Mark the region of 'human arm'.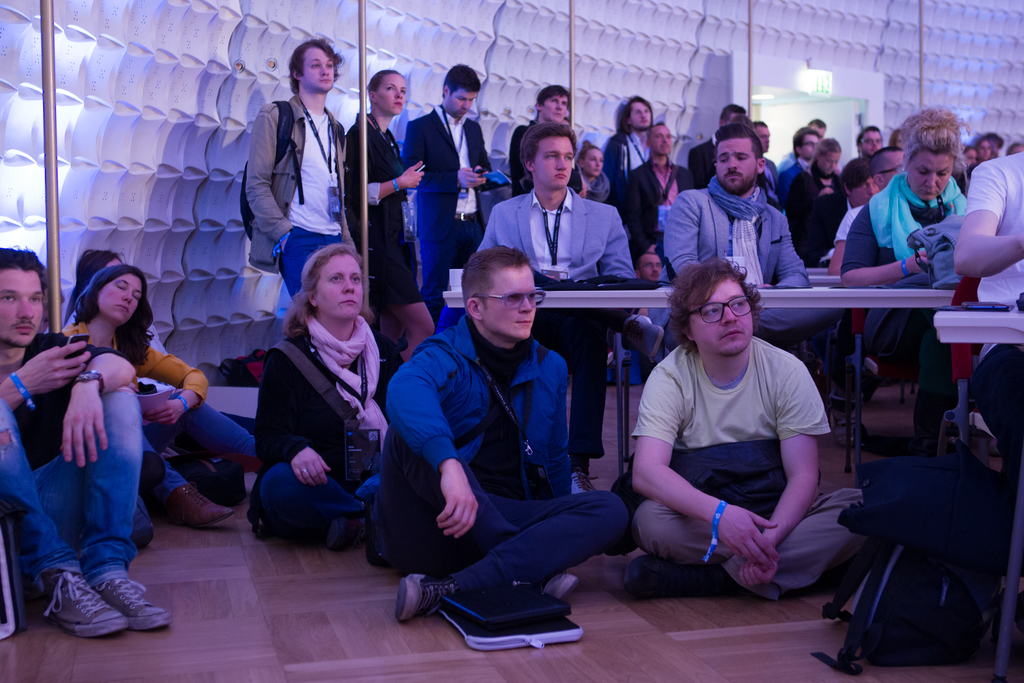
Region: [595,208,636,279].
